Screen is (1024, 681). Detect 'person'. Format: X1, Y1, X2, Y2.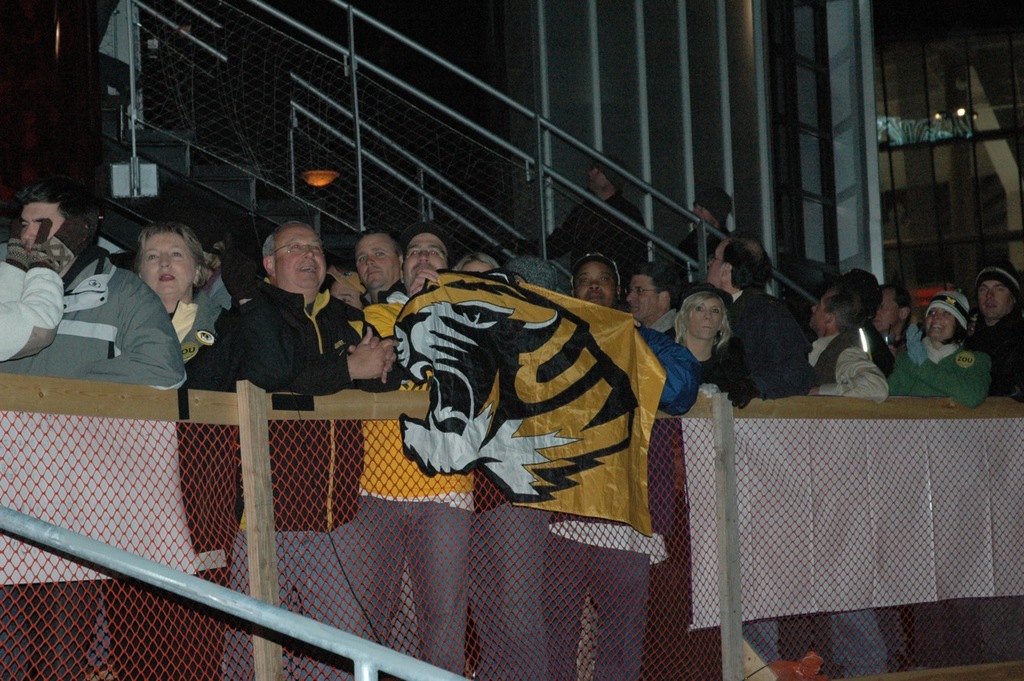
353, 231, 392, 322.
